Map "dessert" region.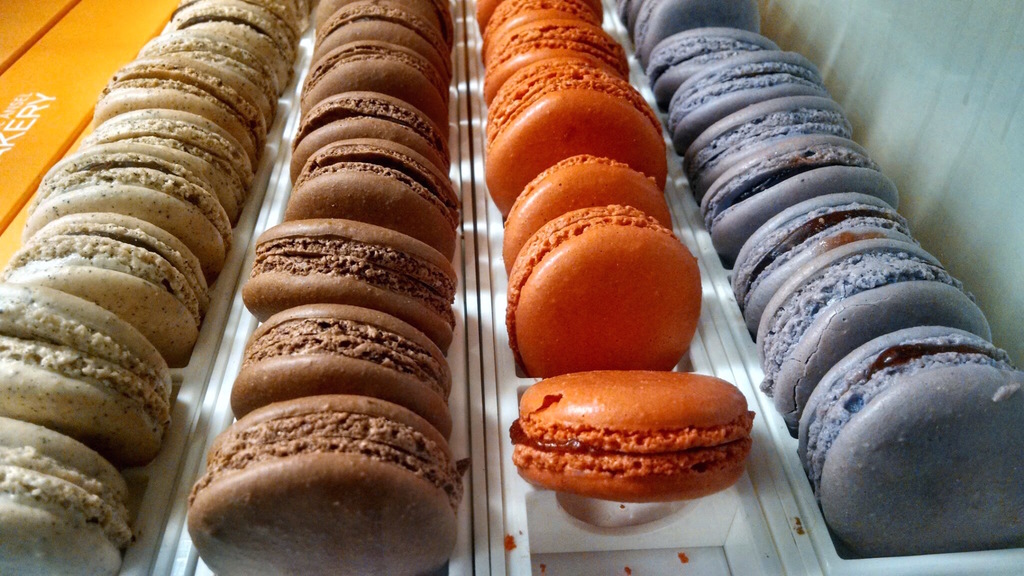
Mapped to box(98, 113, 243, 228).
